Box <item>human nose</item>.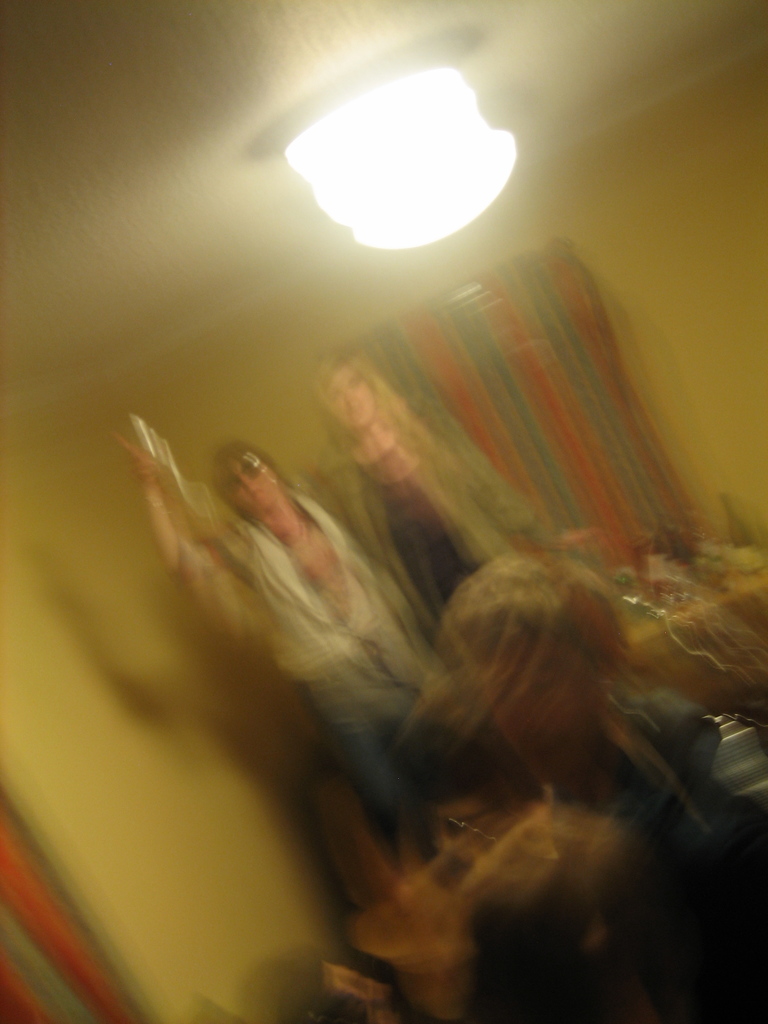
343, 390, 353, 402.
